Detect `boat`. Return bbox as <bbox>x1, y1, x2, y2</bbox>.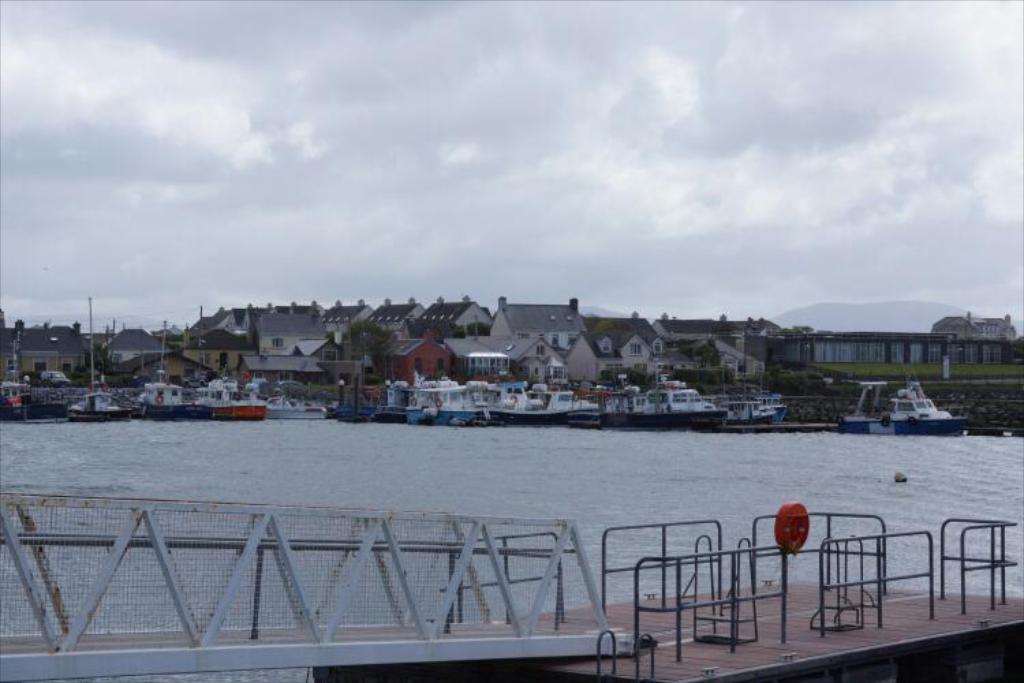
<bbox>370, 372, 407, 414</bbox>.
